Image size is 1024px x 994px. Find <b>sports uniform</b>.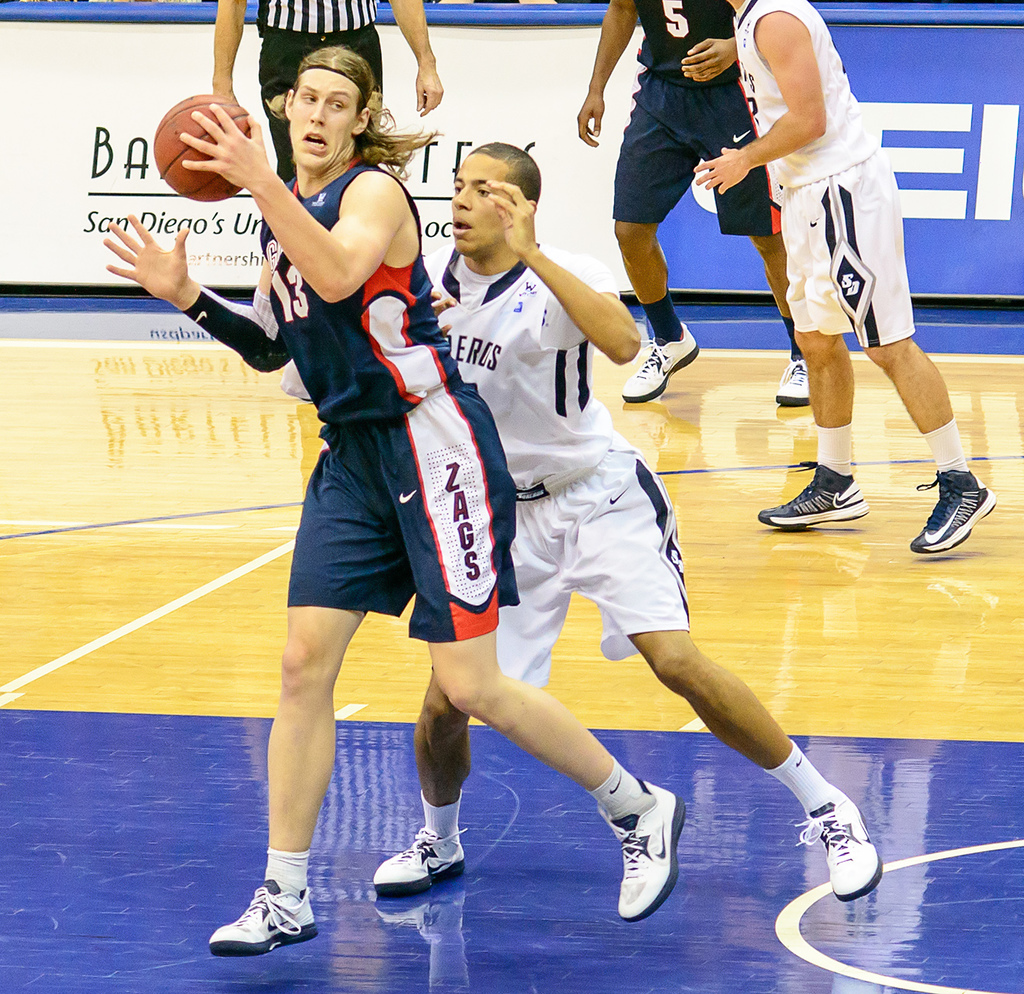
crop(433, 248, 687, 691).
